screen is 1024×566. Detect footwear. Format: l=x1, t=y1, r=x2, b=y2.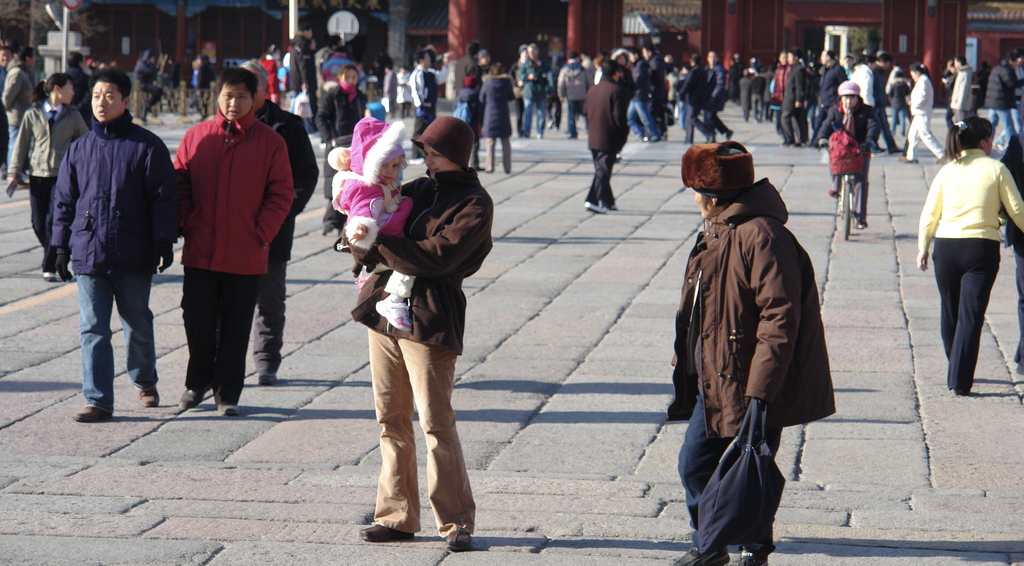
l=671, t=549, r=732, b=565.
